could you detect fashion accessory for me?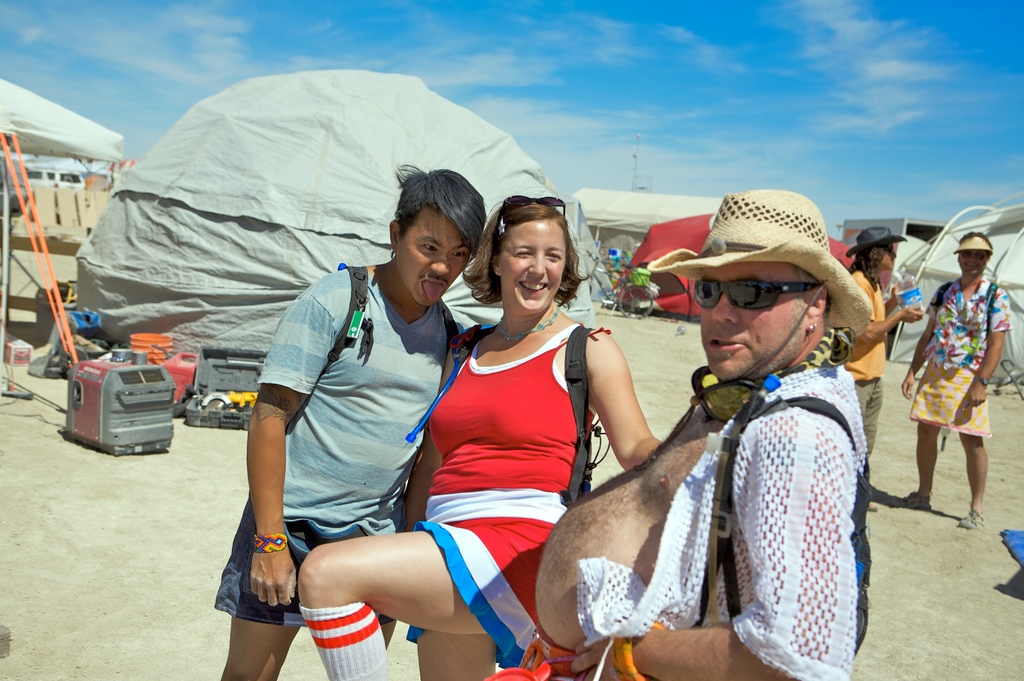
Detection result: <box>645,188,874,338</box>.
